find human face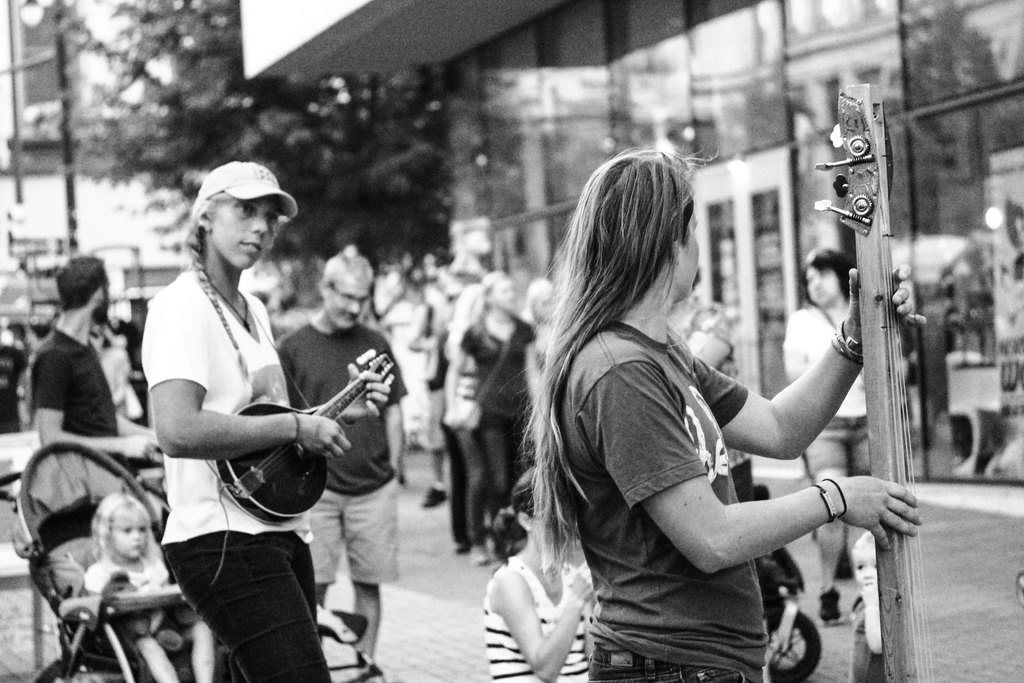
left=211, top=197, right=280, bottom=270
